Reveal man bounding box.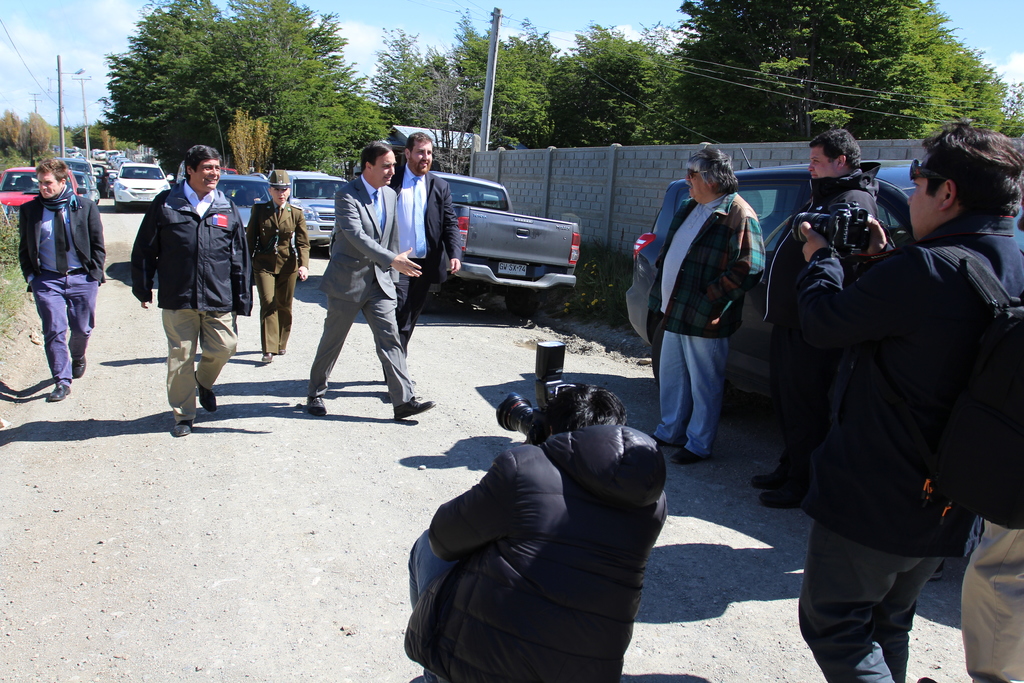
Revealed: bbox=(404, 383, 669, 682).
